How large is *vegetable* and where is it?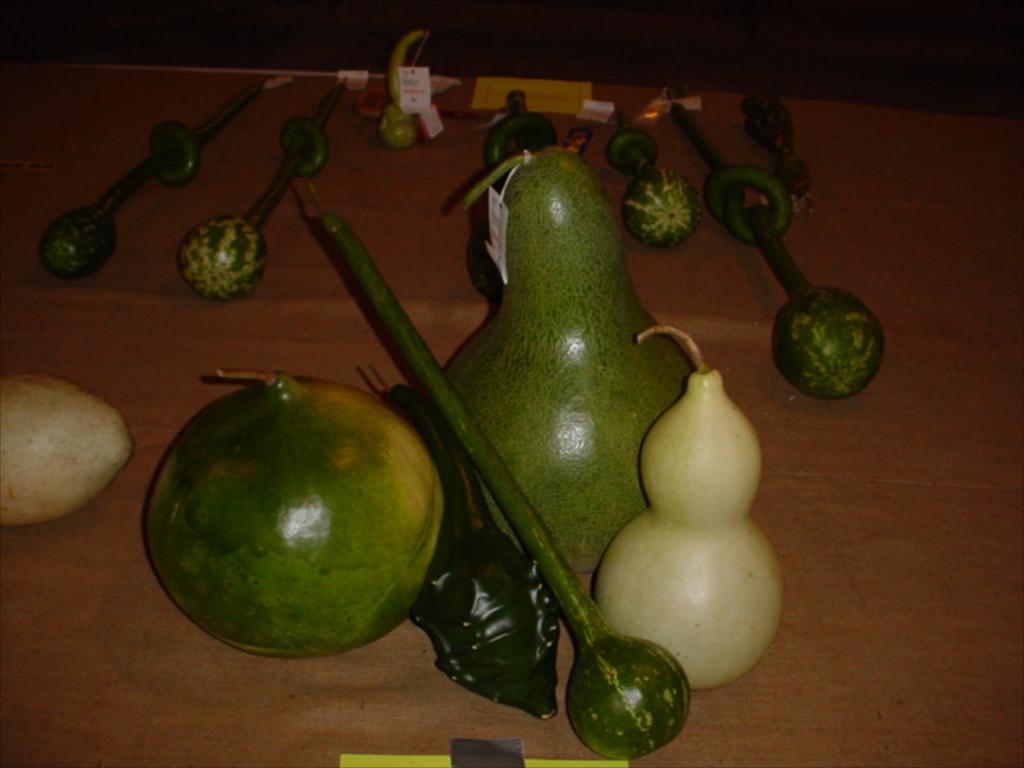
Bounding box: bbox(43, 70, 267, 280).
